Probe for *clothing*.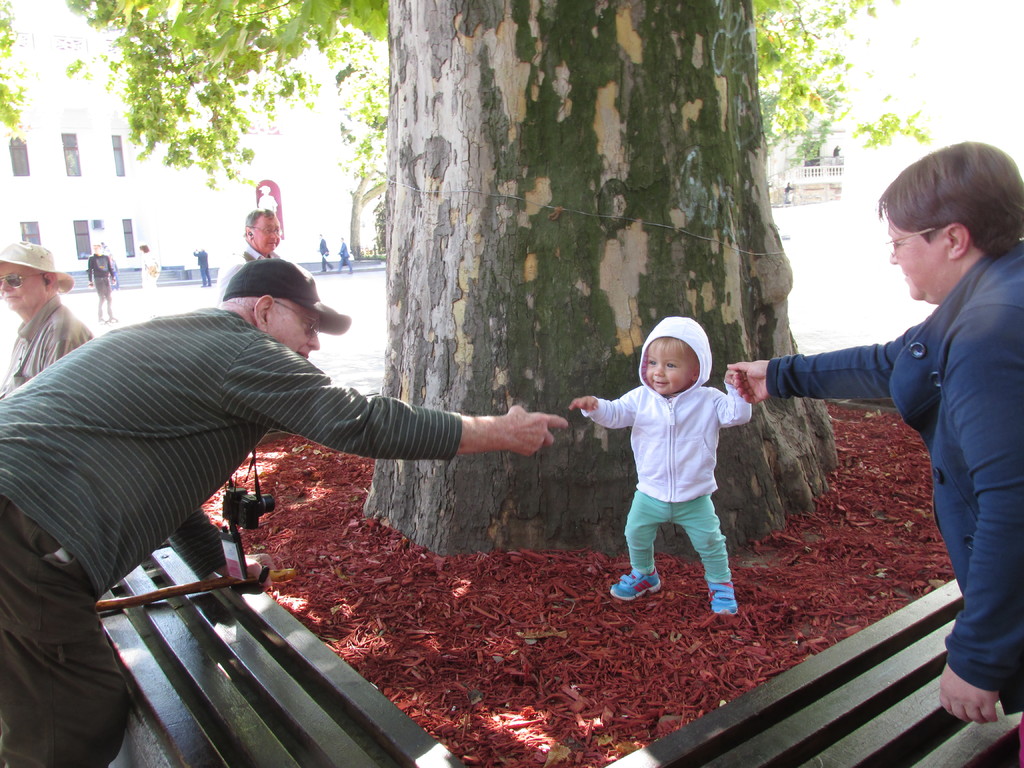
Probe result: l=766, t=242, r=1023, b=767.
